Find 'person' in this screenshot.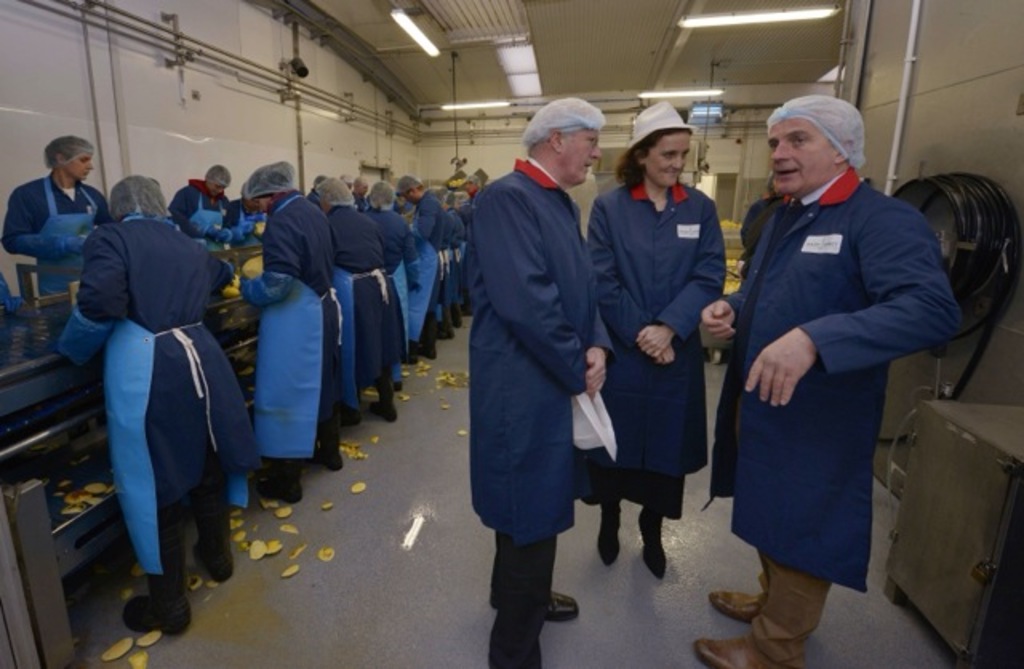
The bounding box for 'person' is 363,184,419,387.
